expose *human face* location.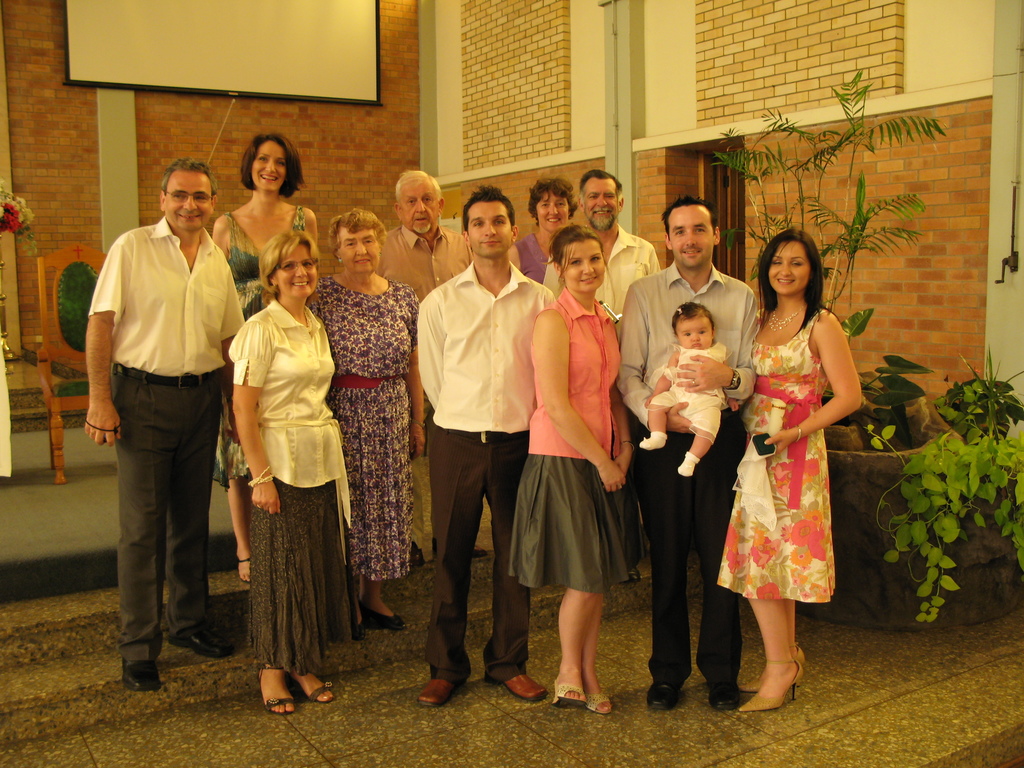
Exposed at <box>340,230,382,273</box>.
